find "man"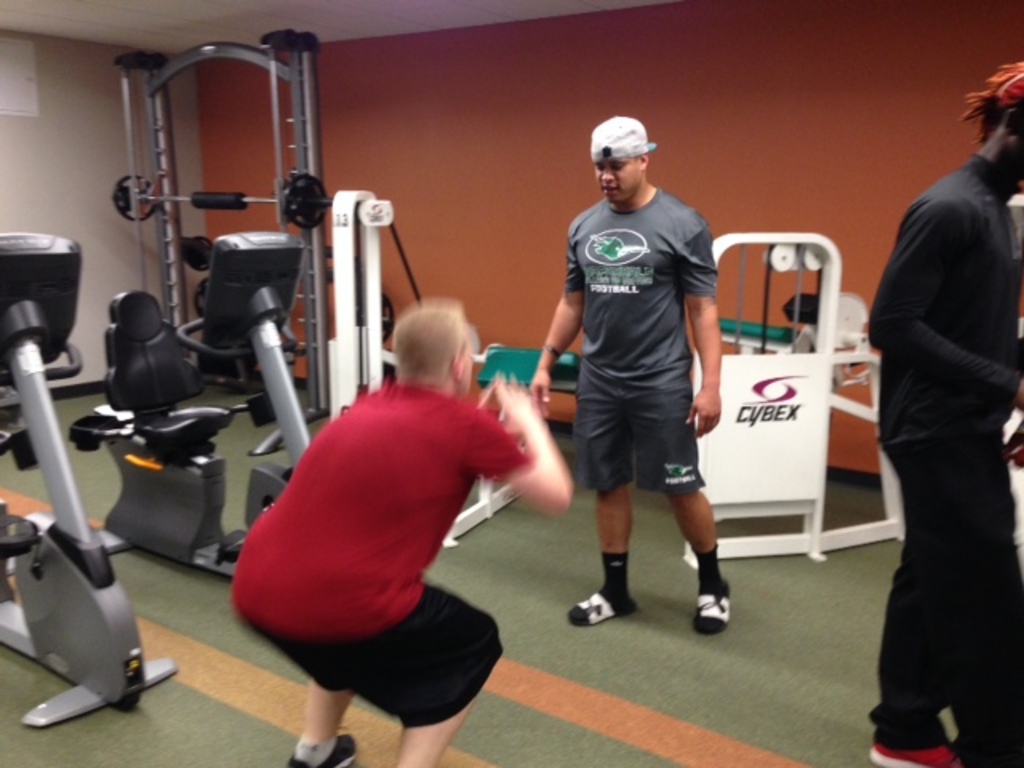
pyautogui.locateOnScreen(862, 59, 1022, 766)
